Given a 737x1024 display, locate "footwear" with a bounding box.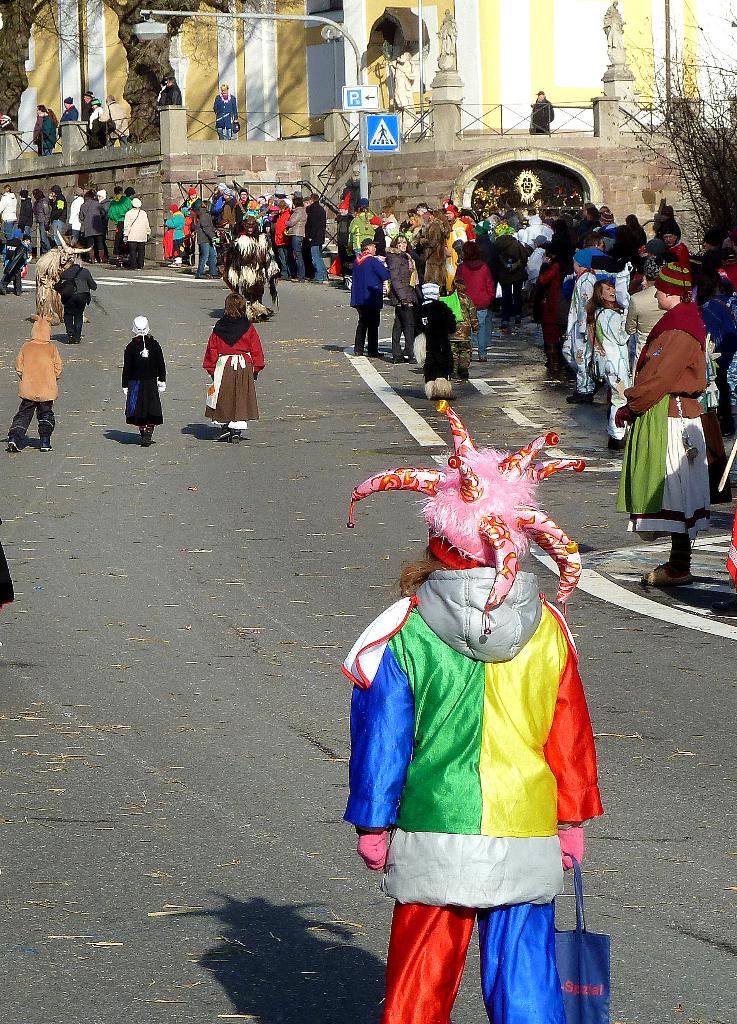
Located: (606, 438, 625, 452).
